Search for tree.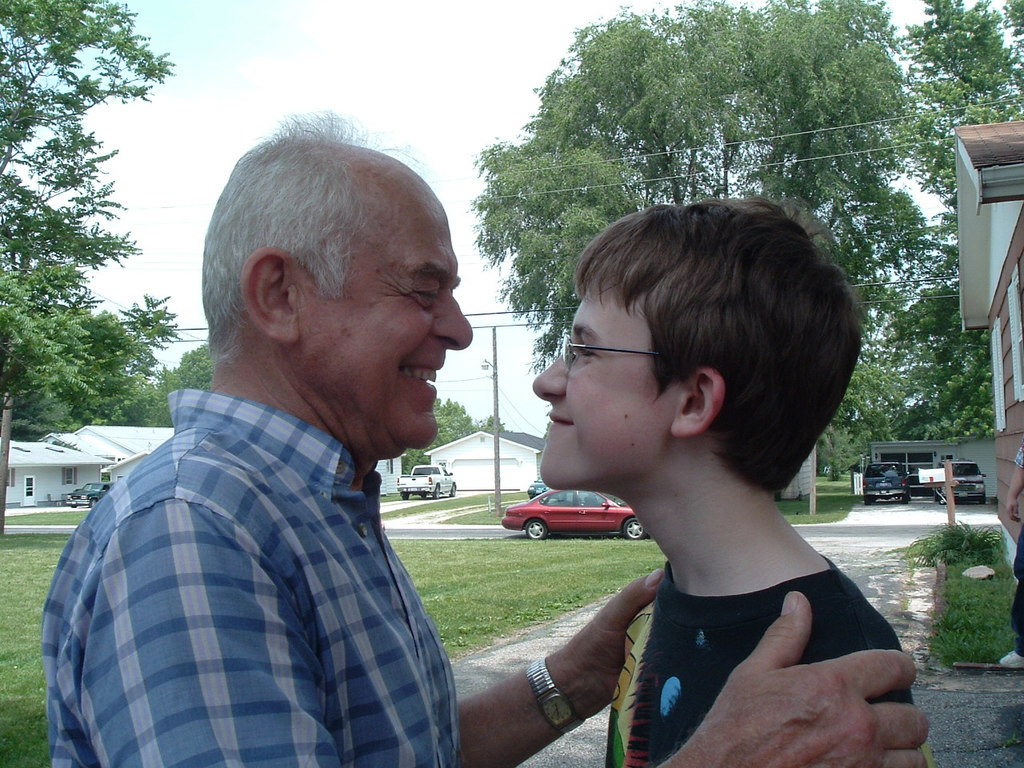
Found at Rect(405, 399, 495, 483).
